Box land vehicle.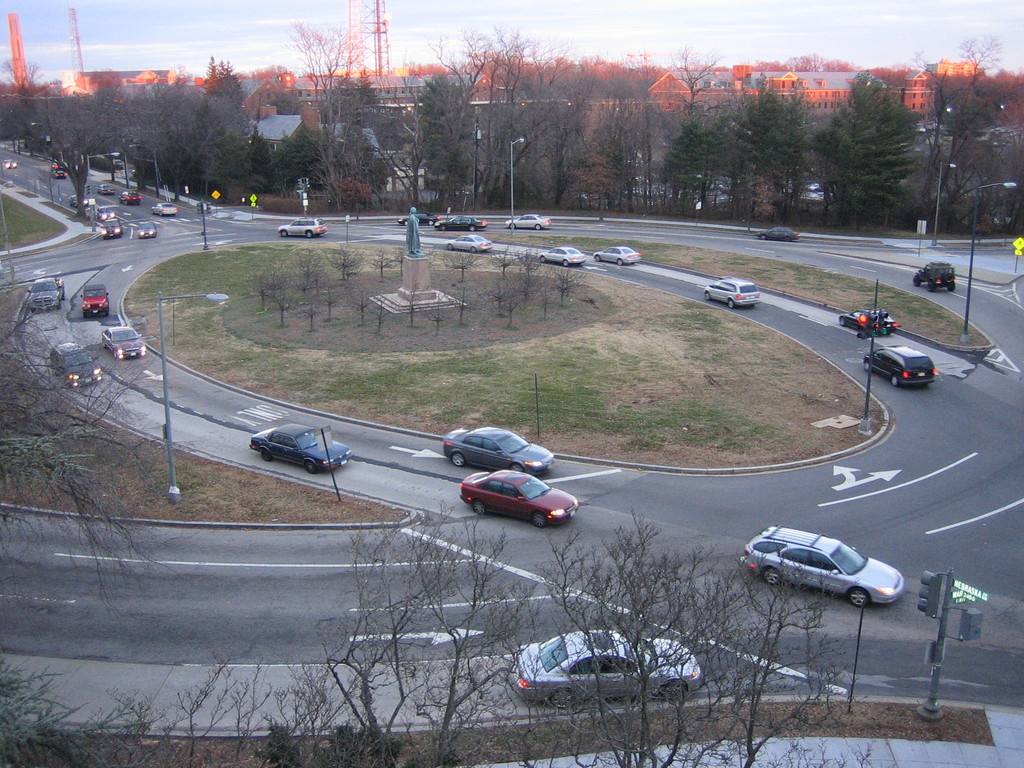
{"x1": 24, "y1": 275, "x2": 70, "y2": 316}.
